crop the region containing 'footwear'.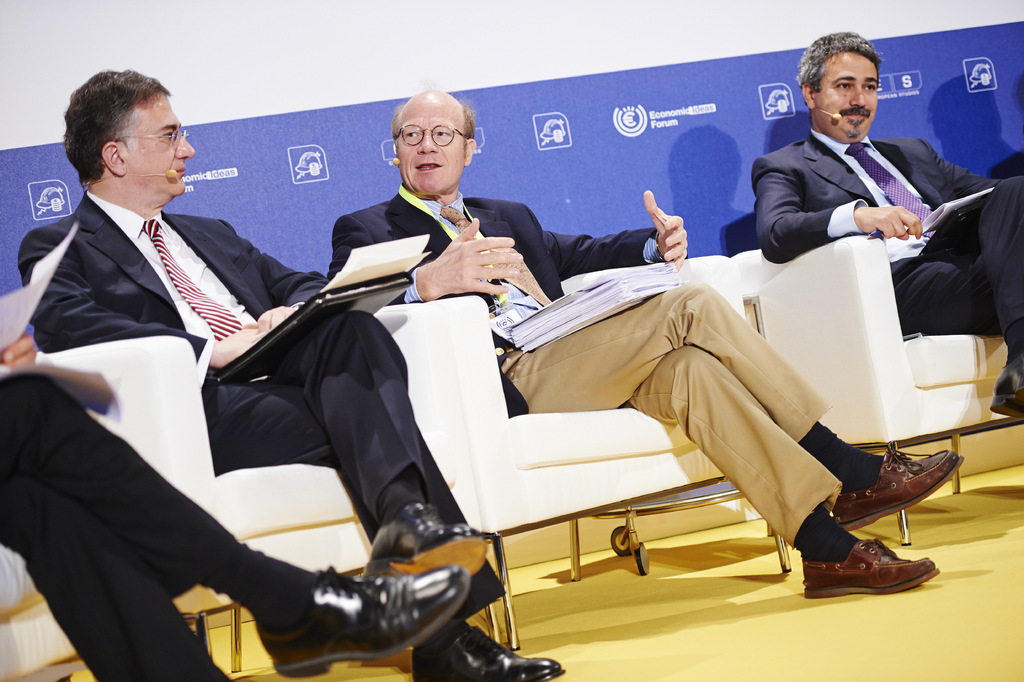
Crop region: rect(988, 353, 1023, 420).
